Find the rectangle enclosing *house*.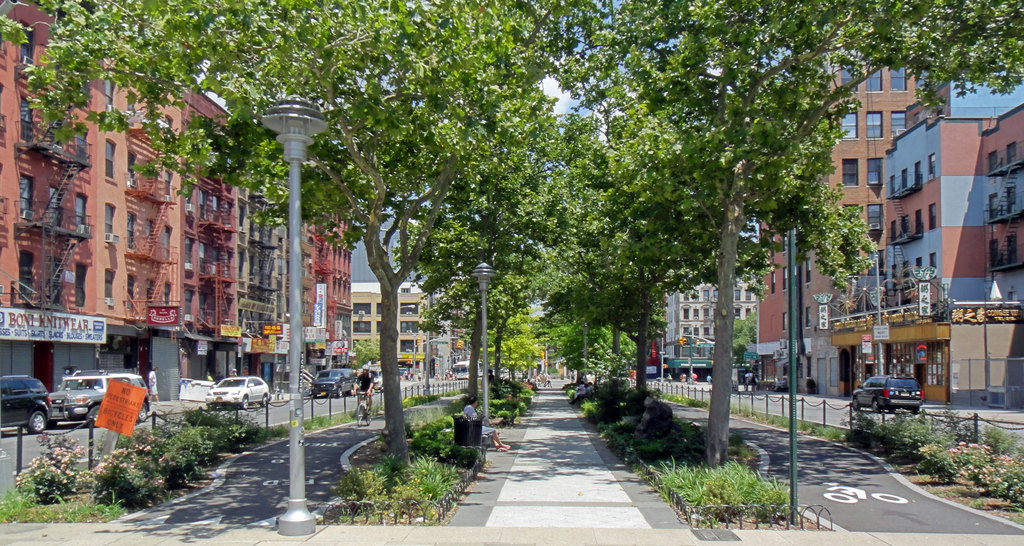
4,0,351,414.
